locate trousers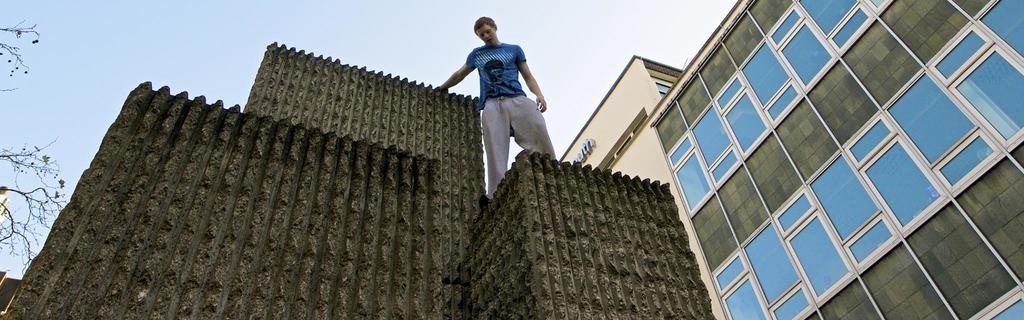
rect(479, 93, 558, 194)
